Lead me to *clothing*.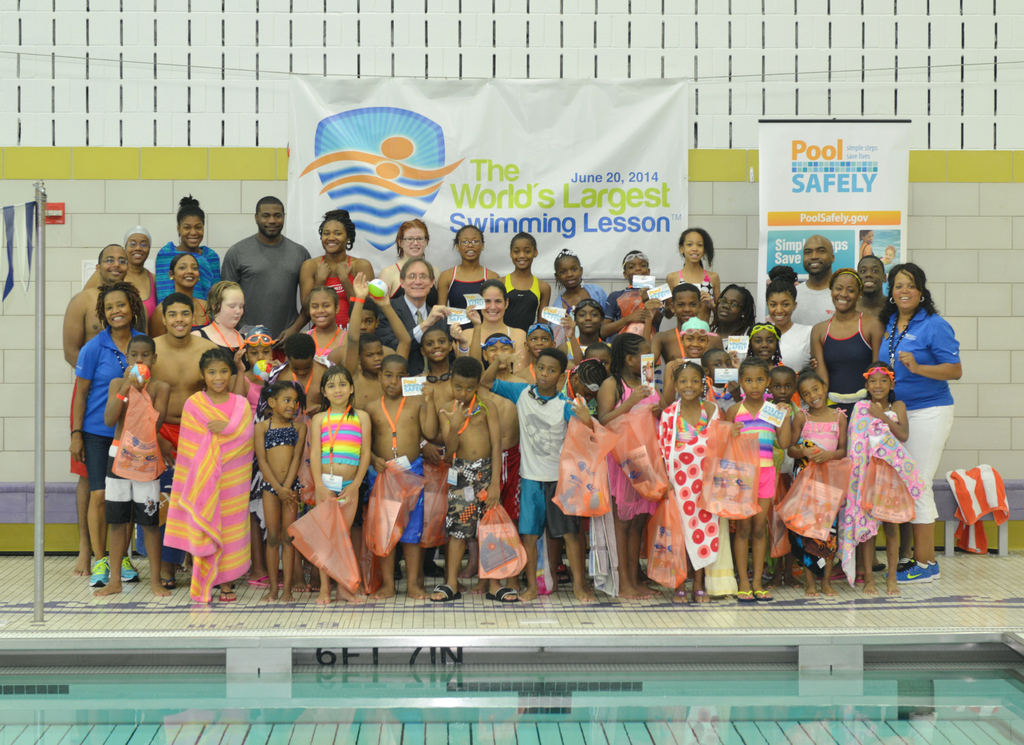
Lead to locate(860, 242, 875, 255).
